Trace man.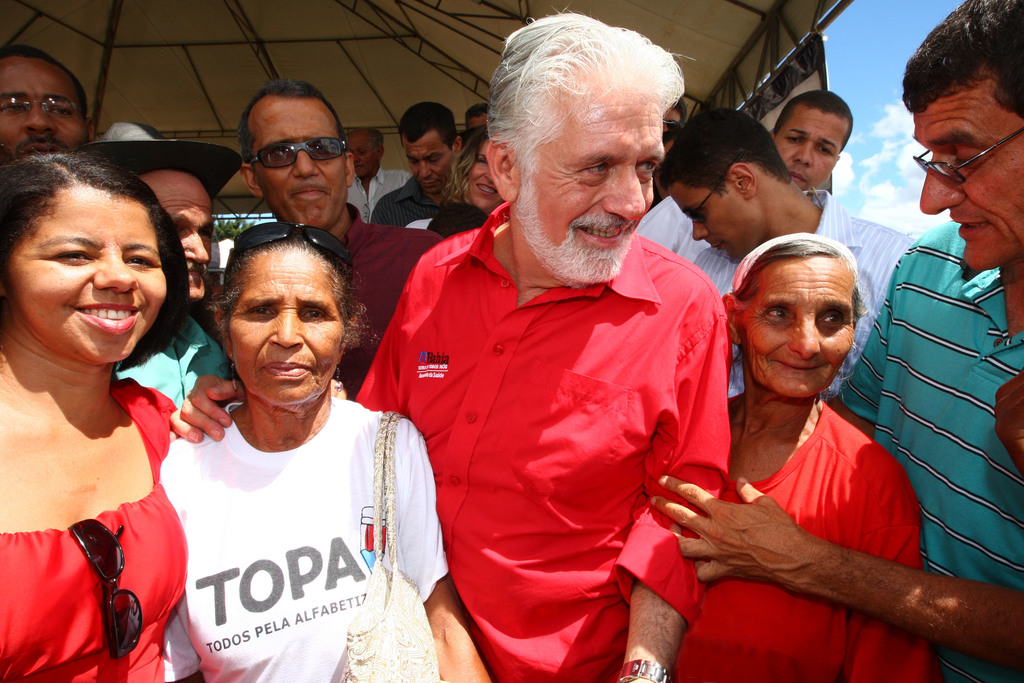
Traced to 341, 126, 410, 224.
